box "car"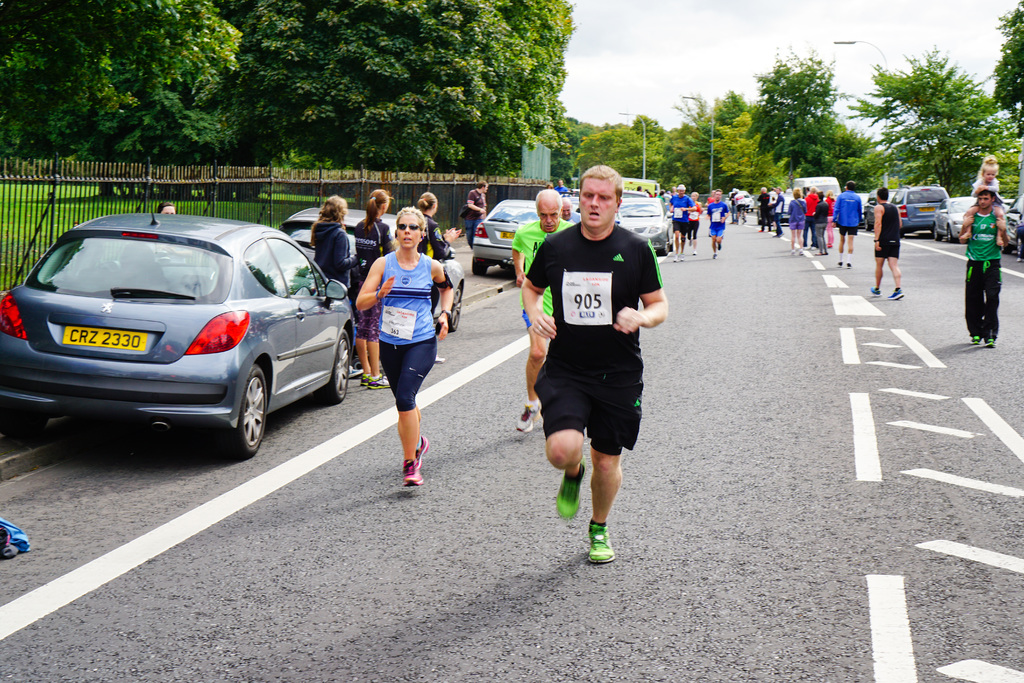
280 207 470 329
